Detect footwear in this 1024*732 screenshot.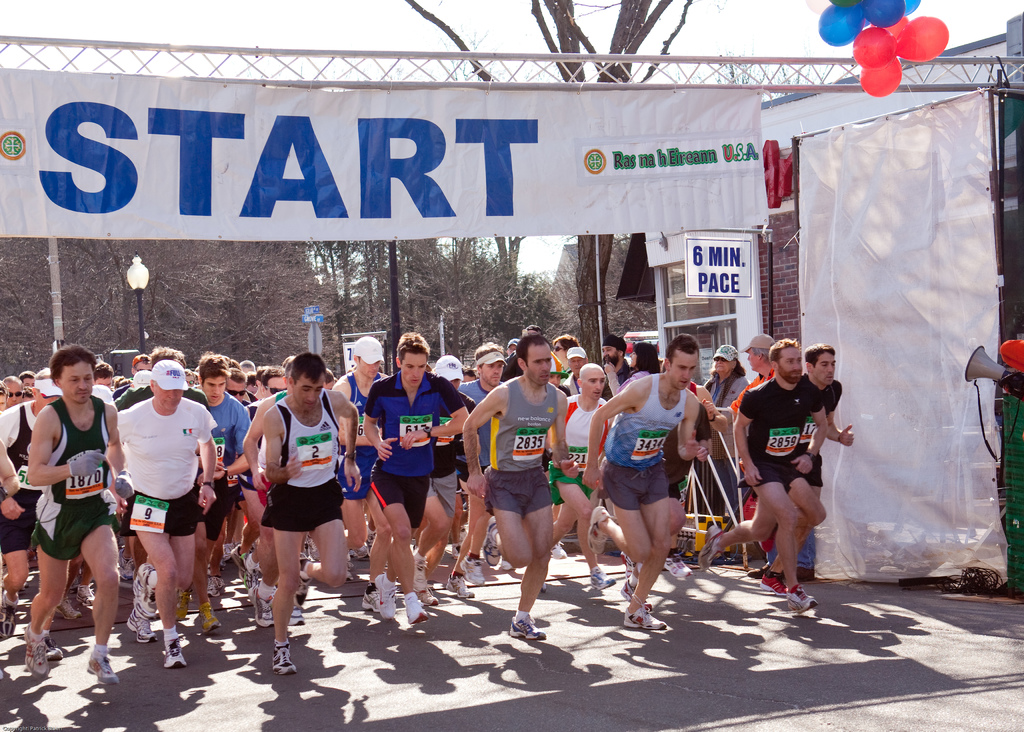
Detection: region(207, 576, 223, 597).
